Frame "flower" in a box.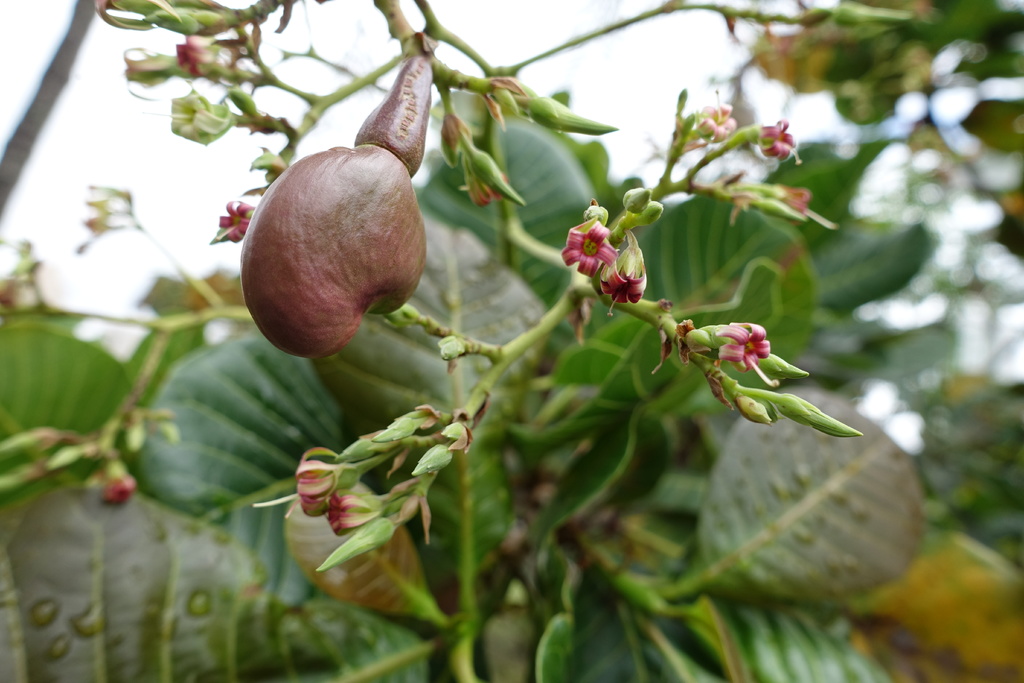
detection(95, 462, 138, 505).
